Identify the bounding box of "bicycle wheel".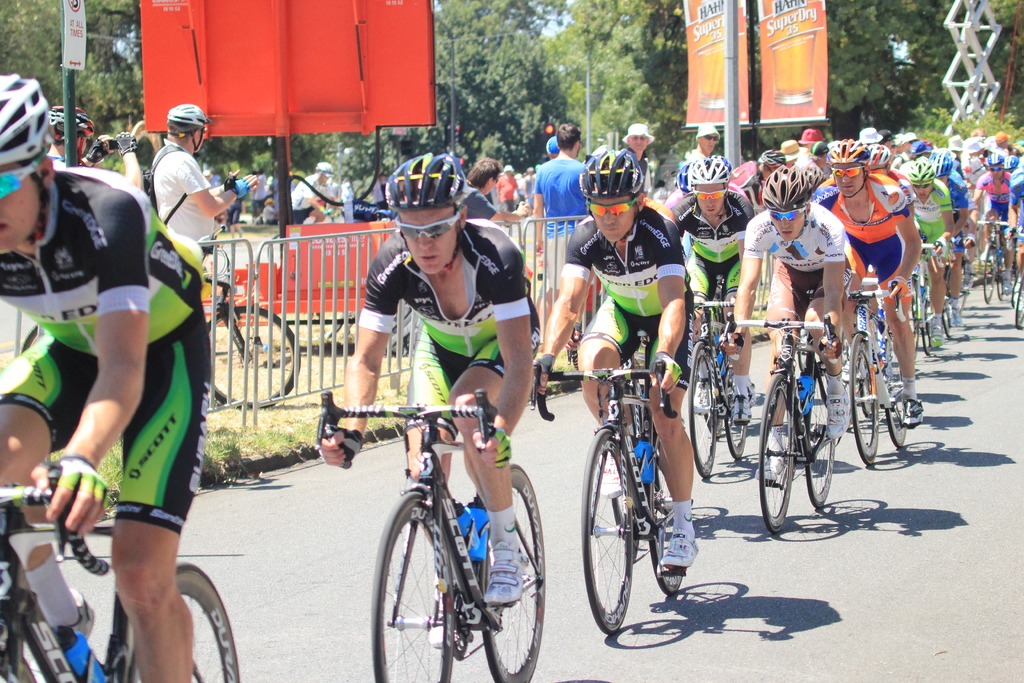
{"x1": 760, "y1": 370, "x2": 796, "y2": 533}.
